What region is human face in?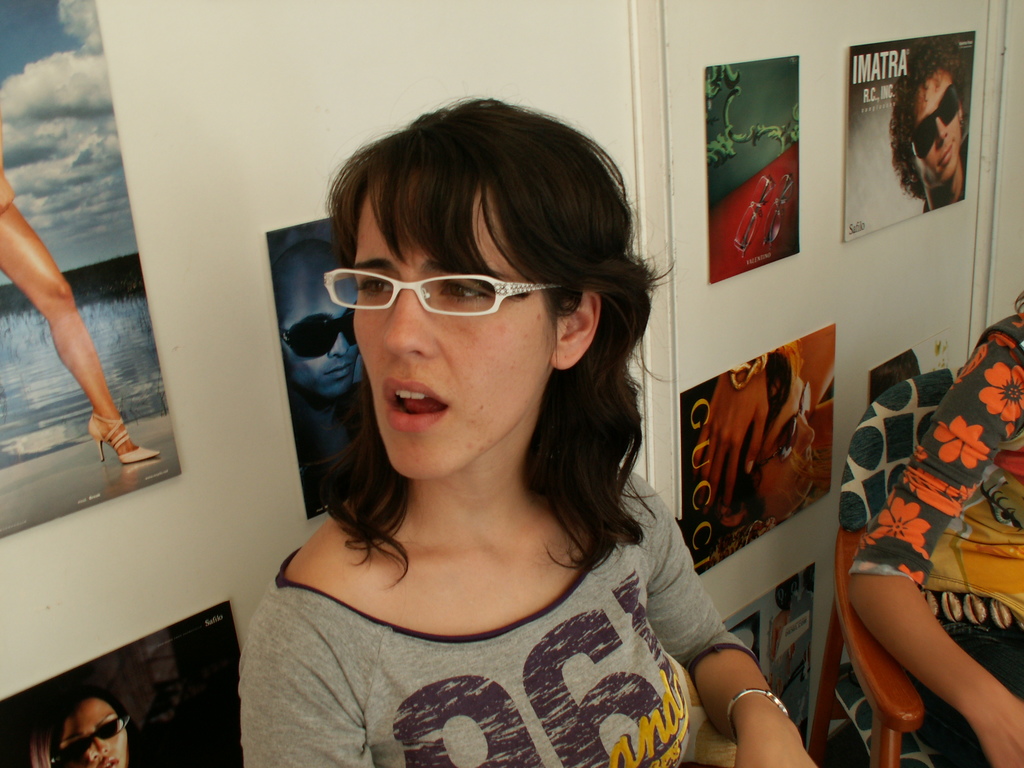
box(65, 701, 128, 767).
